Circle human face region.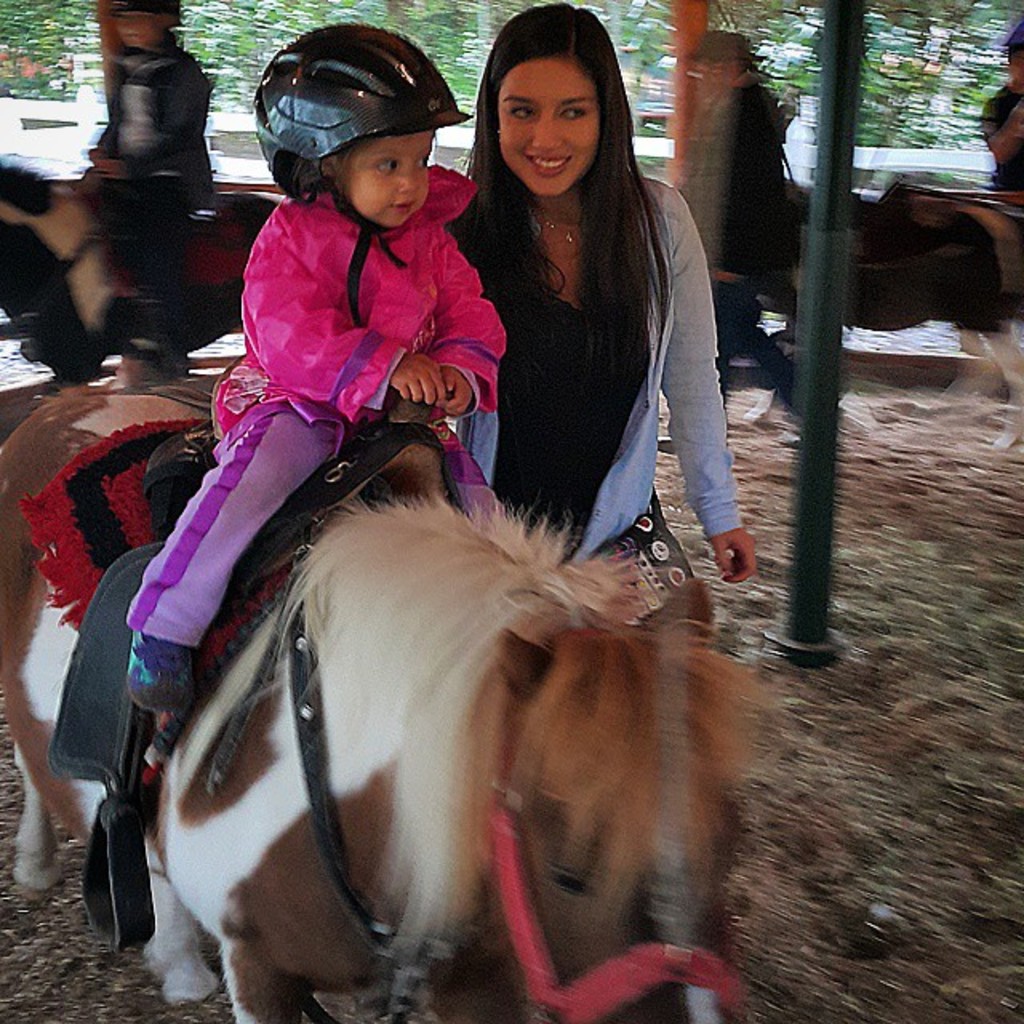
Region: detection(339, 131, 437, 229).
